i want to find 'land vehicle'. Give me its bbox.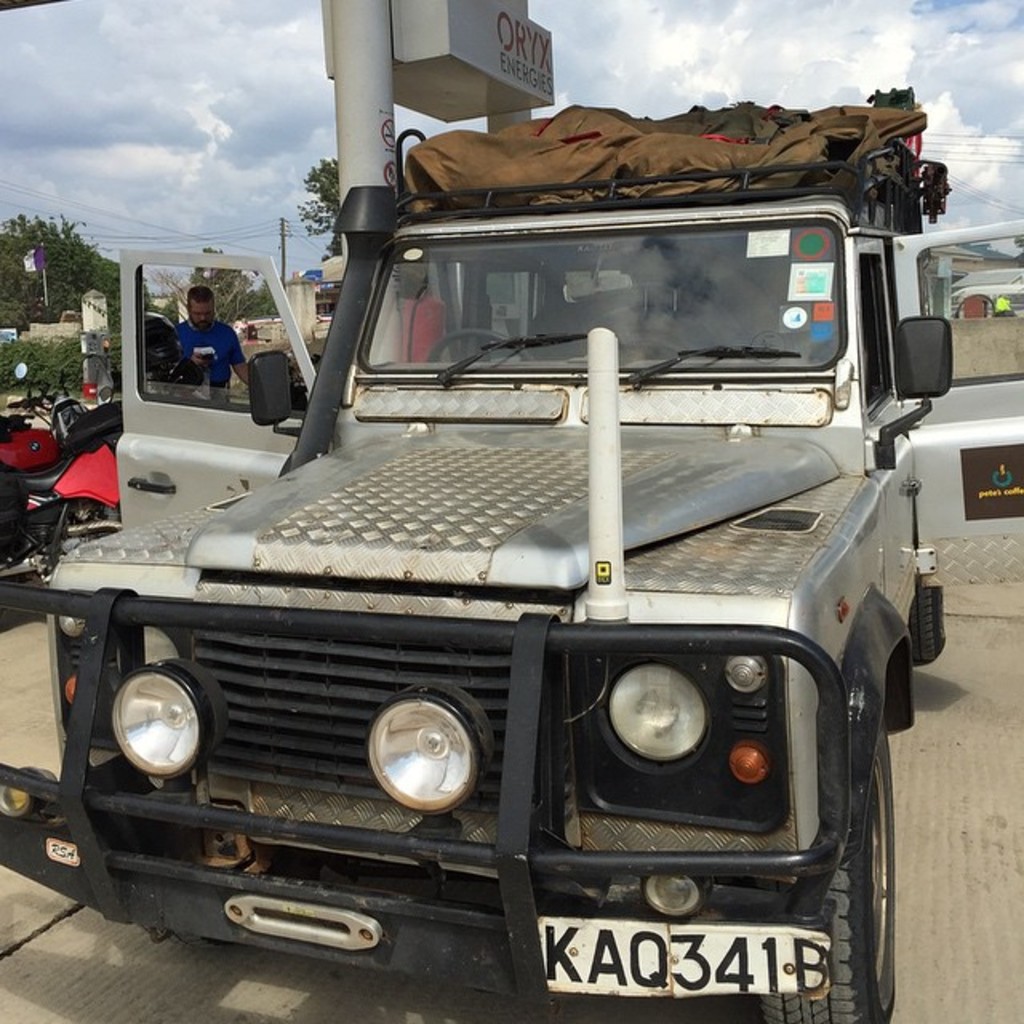
[0,381,125,584].
